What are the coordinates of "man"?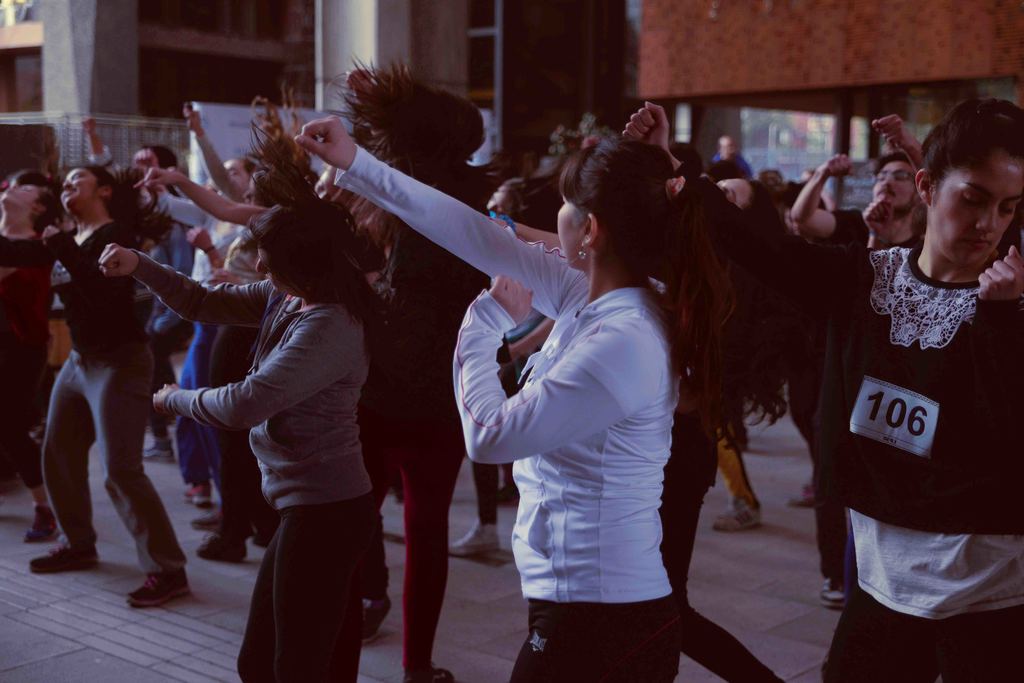
box=[788, 108, 924, 608].
